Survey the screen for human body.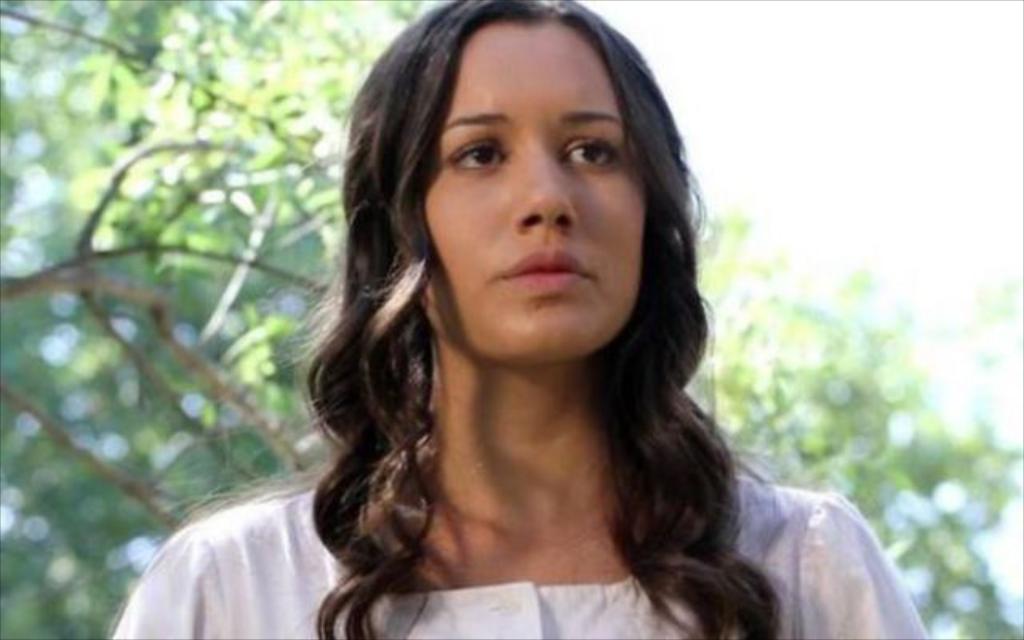
Survey found: detection(238, 53, 923, 622).
